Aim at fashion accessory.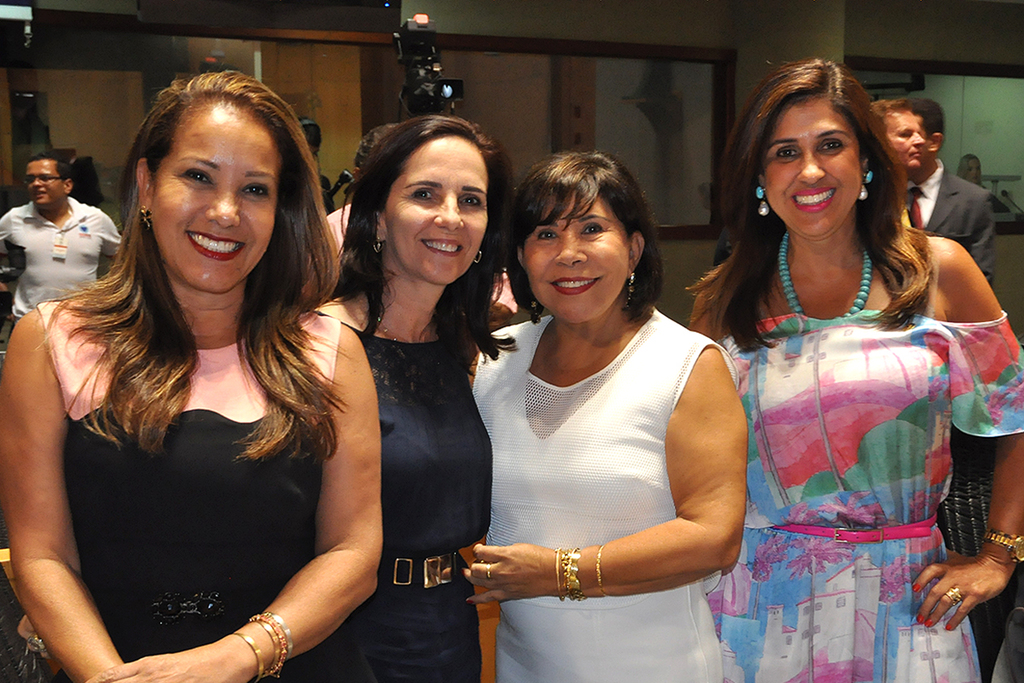
Aimed at <region>751, 188, 767, 215</region>.
